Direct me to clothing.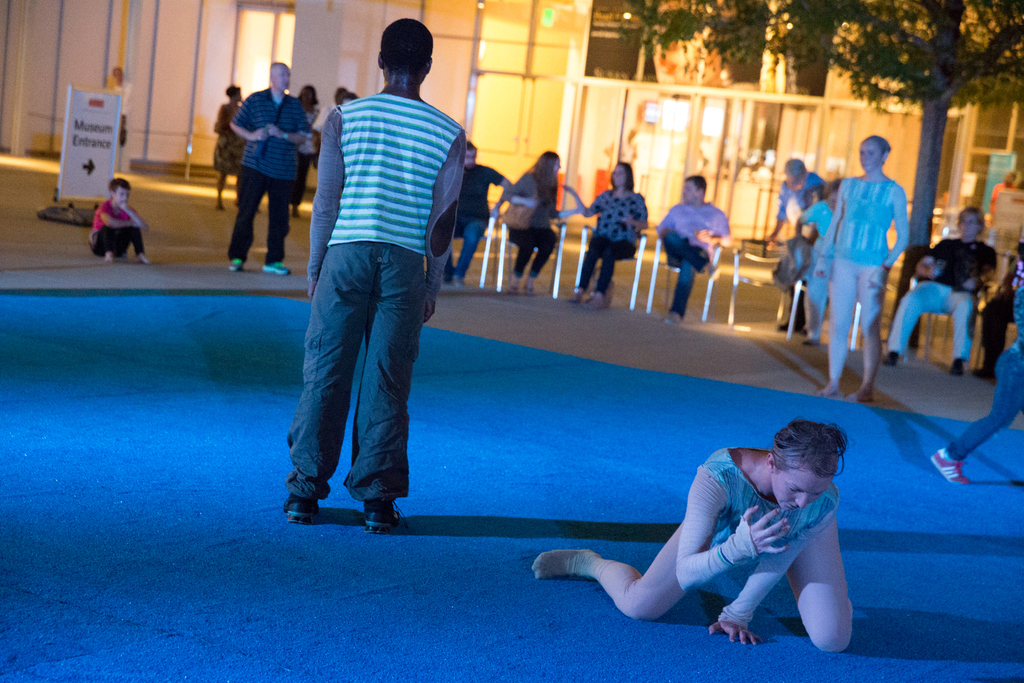
Direction: [left=93, top=198, right=147, bottom=253].
